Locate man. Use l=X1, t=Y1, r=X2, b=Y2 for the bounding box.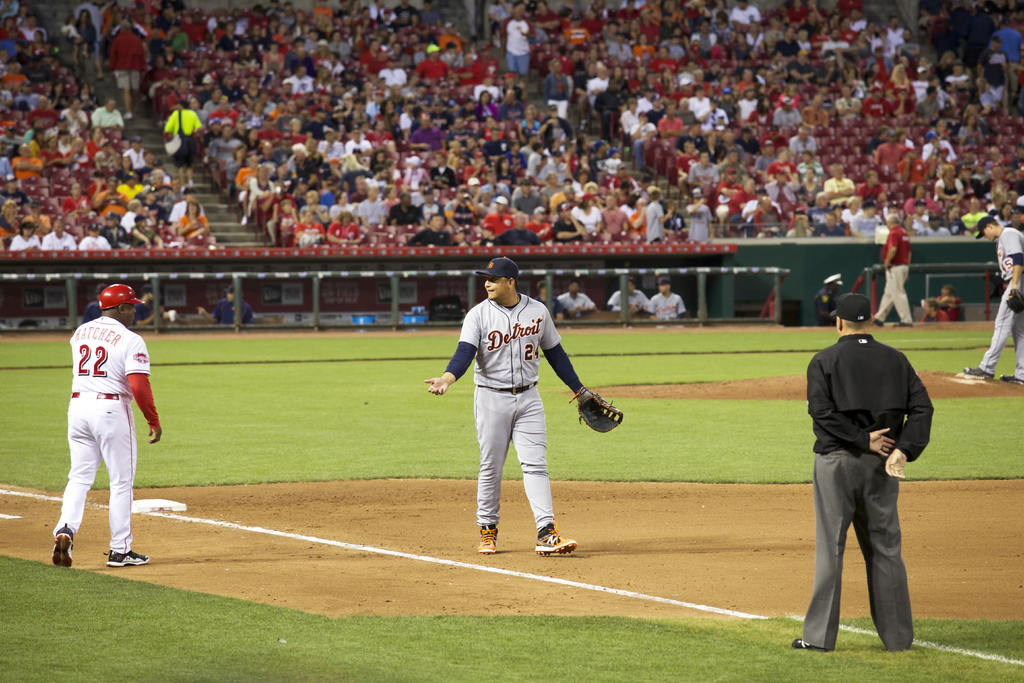
l=198, t=285, r=253, b=323.
